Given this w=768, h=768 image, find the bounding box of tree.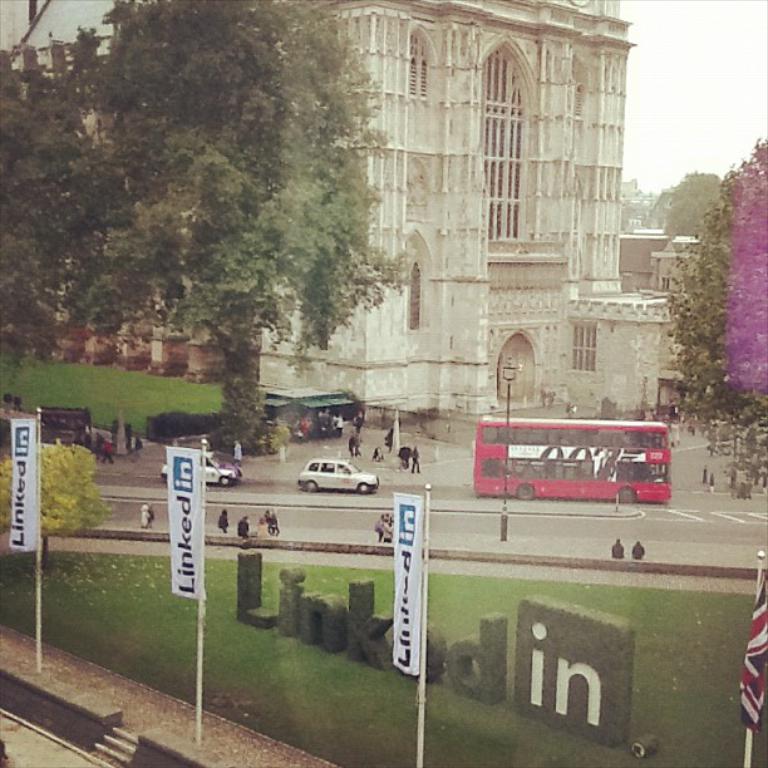
{"x1": 659, "y1": 174, "x2": 759, "y2": 464}.
